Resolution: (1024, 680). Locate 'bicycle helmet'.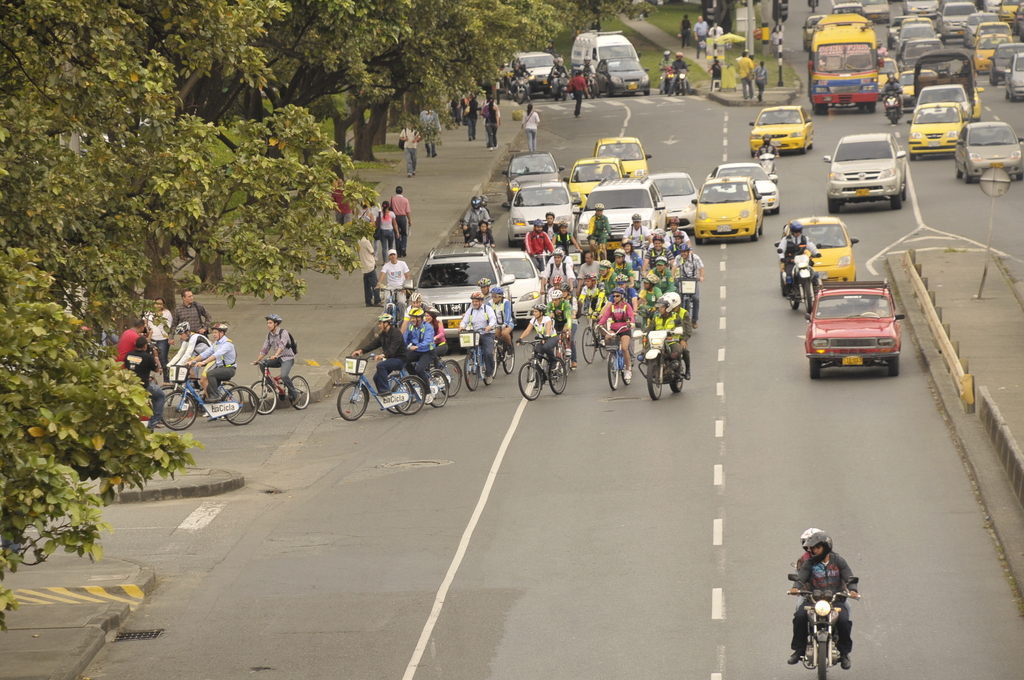
377 312 394 331.
